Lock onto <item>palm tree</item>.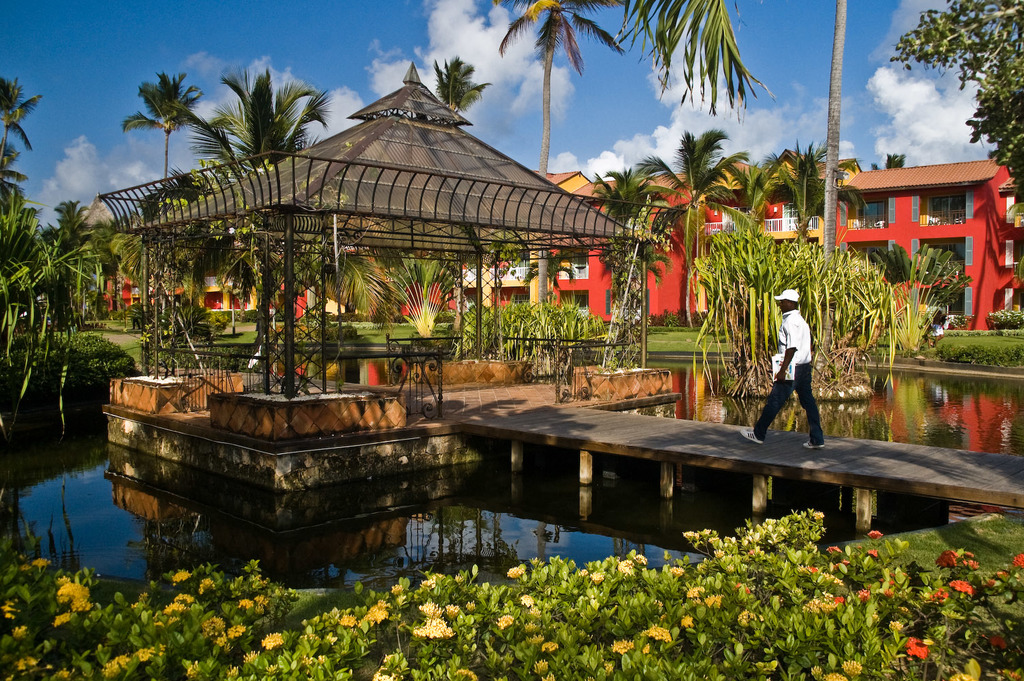
Locked: bbox(306, 233, 386, 332).
